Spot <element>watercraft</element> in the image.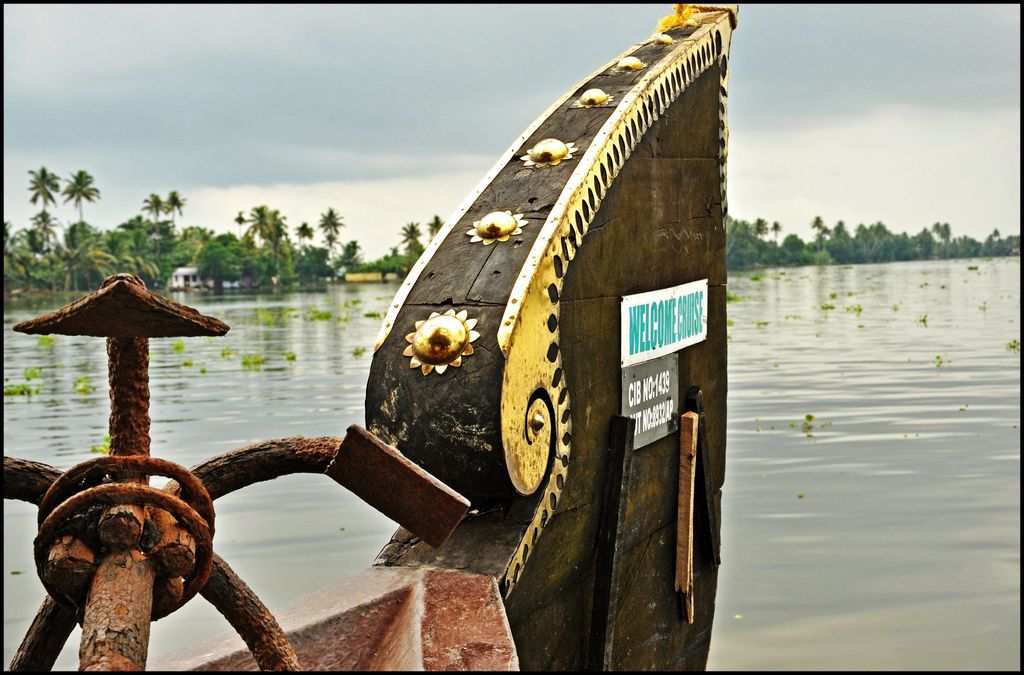
<element>watercraft</element> found at left=0, top=0, right=732, bottom=674.
